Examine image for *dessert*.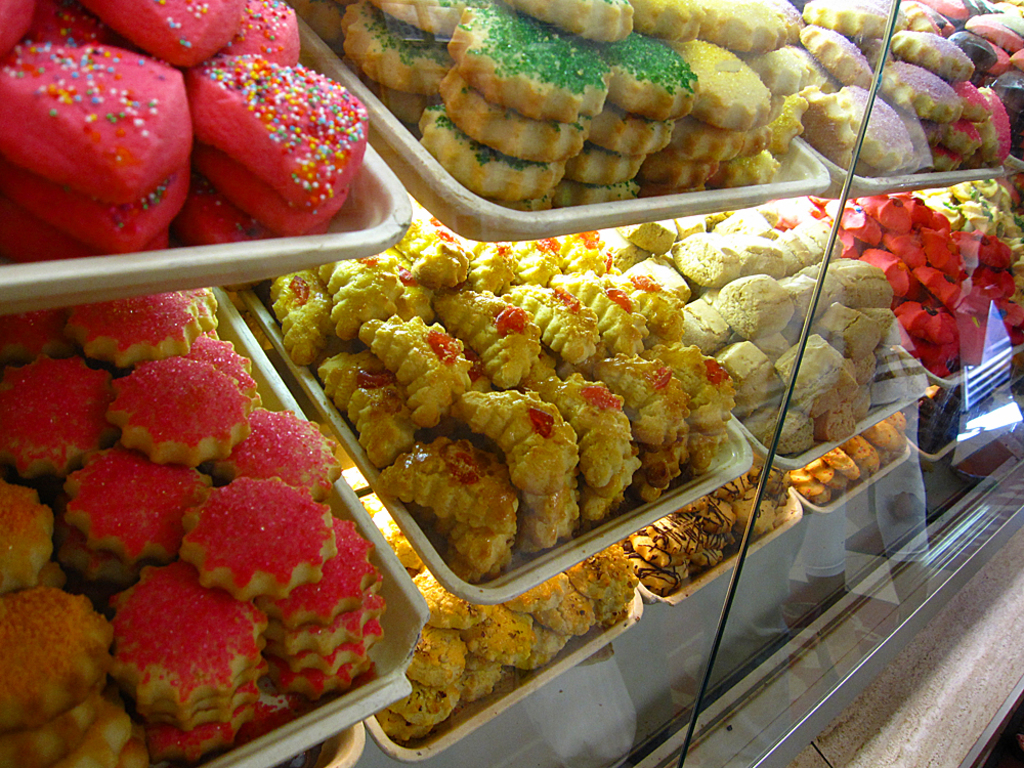
Examination result: 818/447/867/477.
